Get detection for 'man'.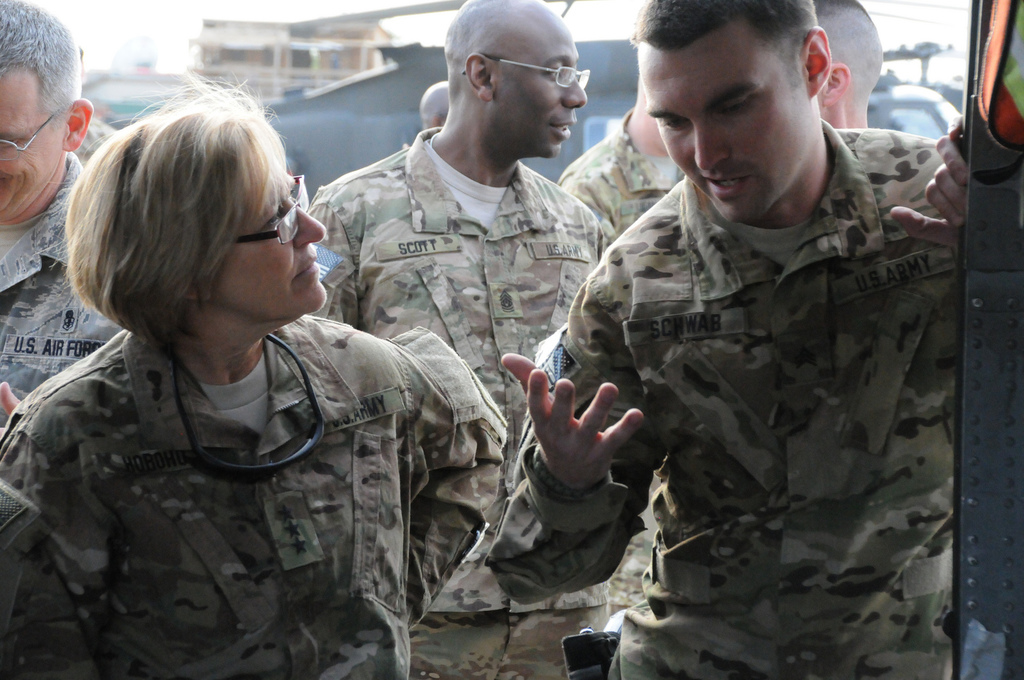
Detection: box(550, 37, 701, 251).
